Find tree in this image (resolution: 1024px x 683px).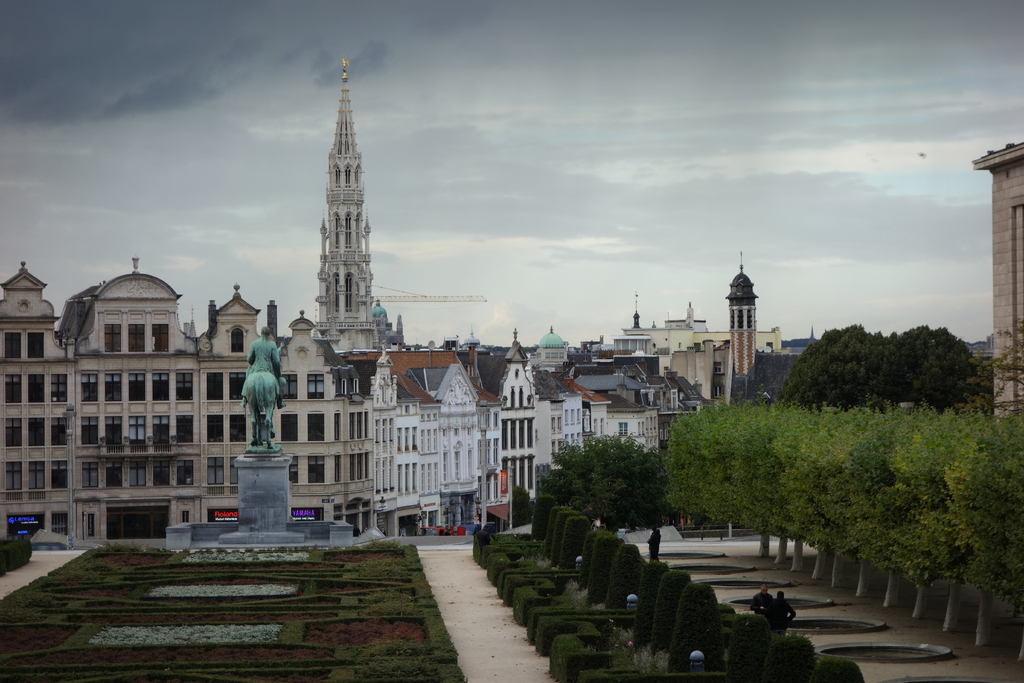
select_region(541, 504, 570, 562).
